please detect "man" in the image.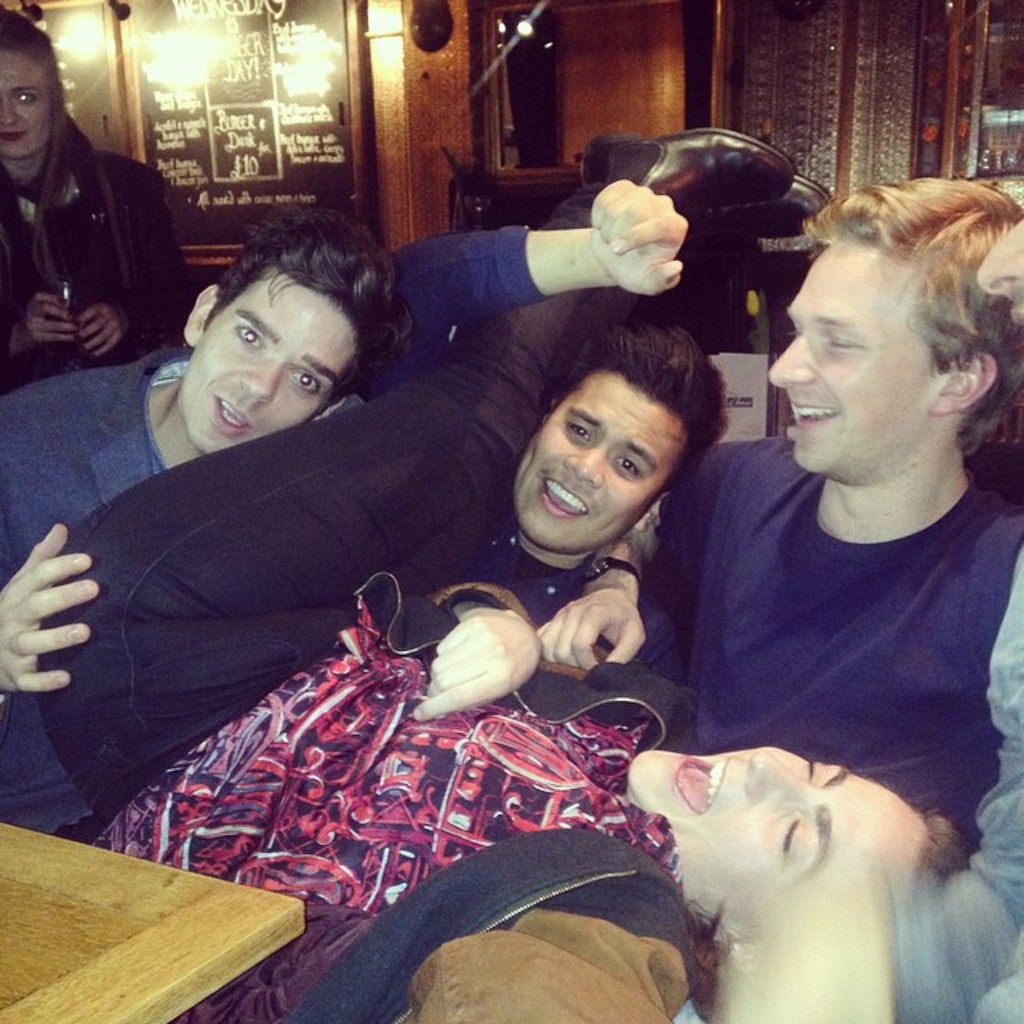
bbox=(618, 187, 1023, 886).
